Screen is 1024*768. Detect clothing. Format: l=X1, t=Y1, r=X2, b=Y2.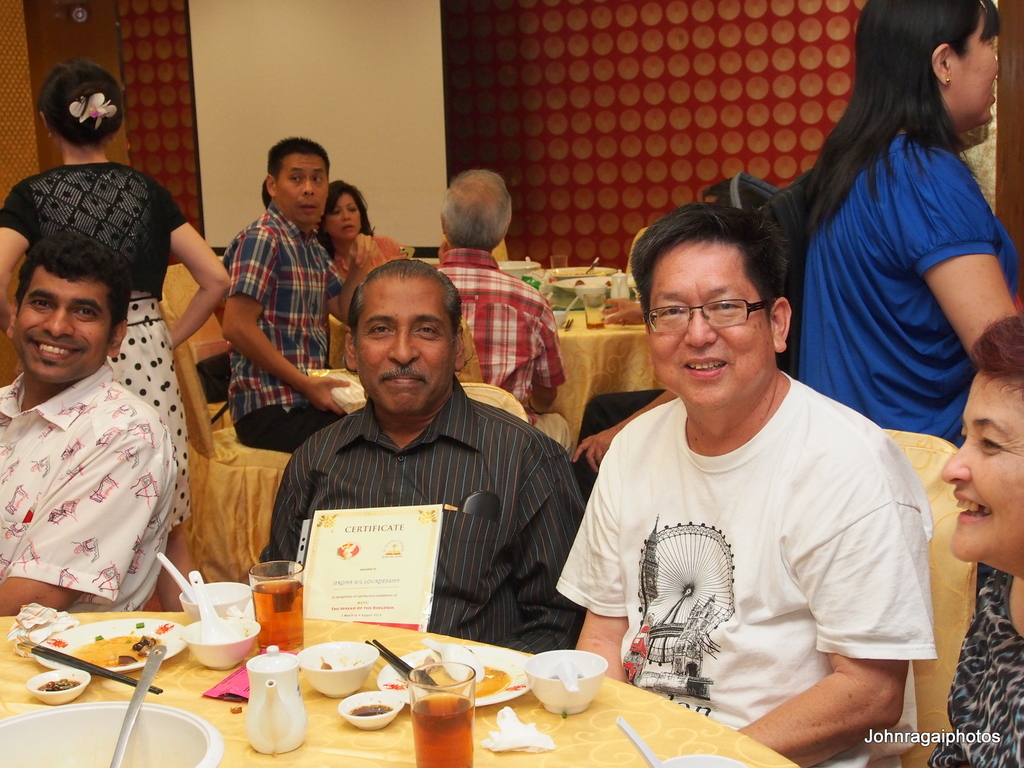
l=0, t=357, r=175, b=611.
